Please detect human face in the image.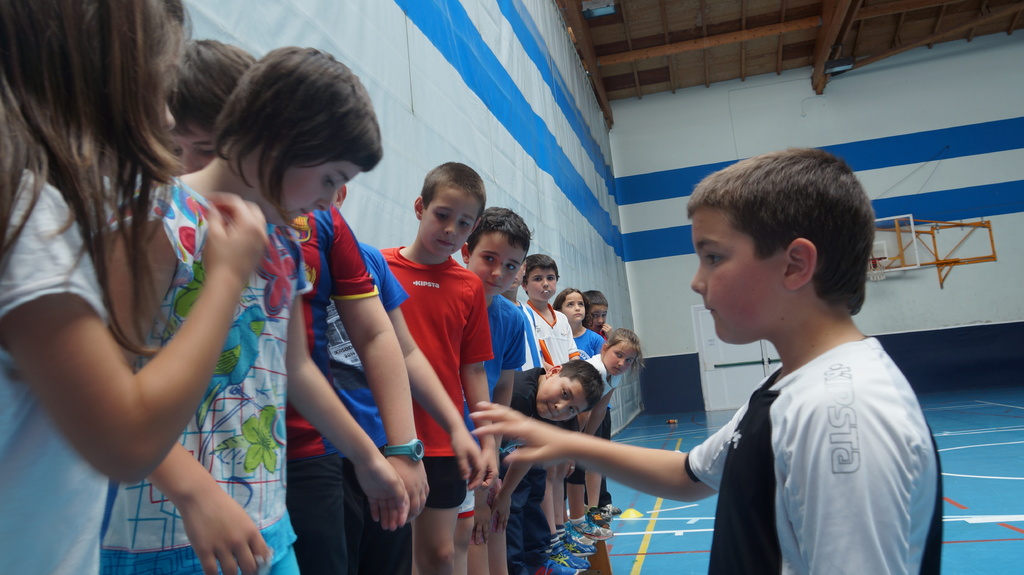
select_region(168, 122, 214, 173).
